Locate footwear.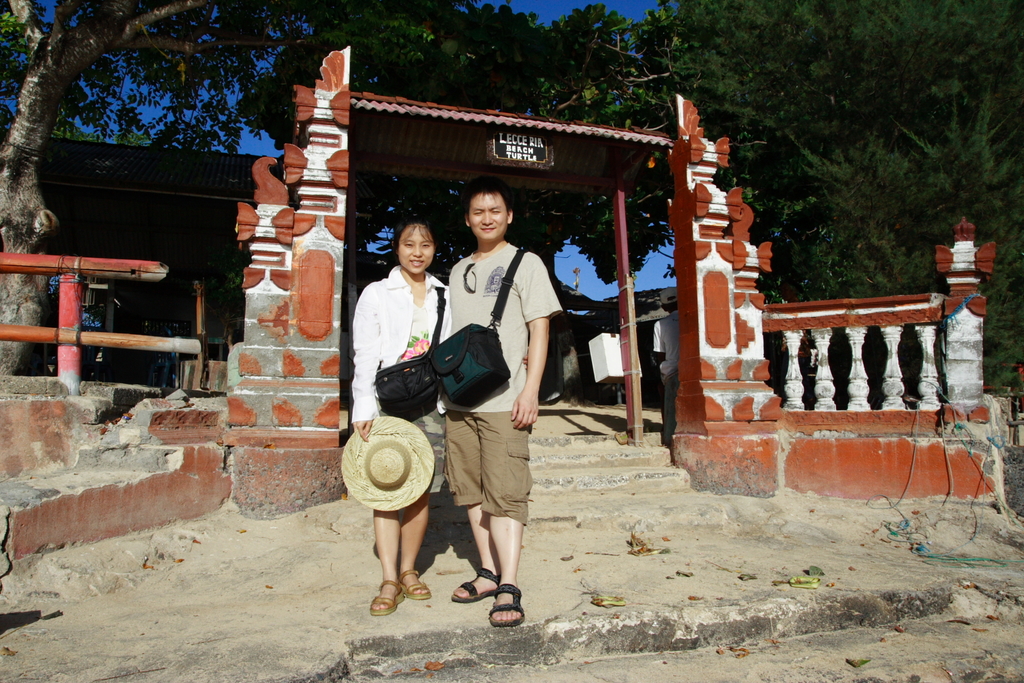
Bounding box: [396, 565, 429, 602].
